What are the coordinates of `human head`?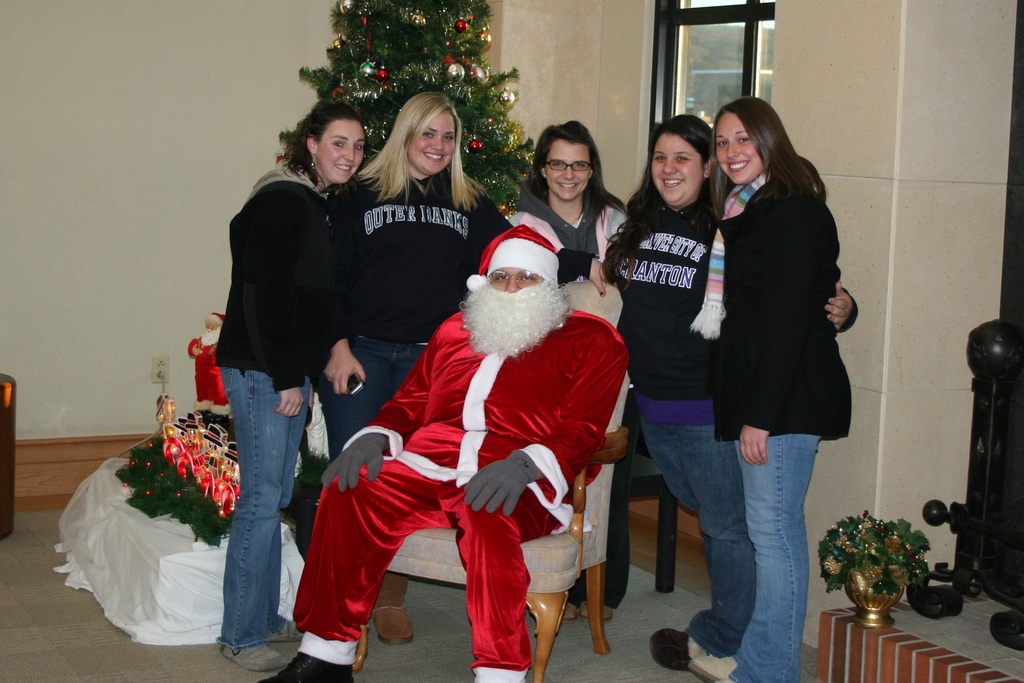
480/234/566/327.
